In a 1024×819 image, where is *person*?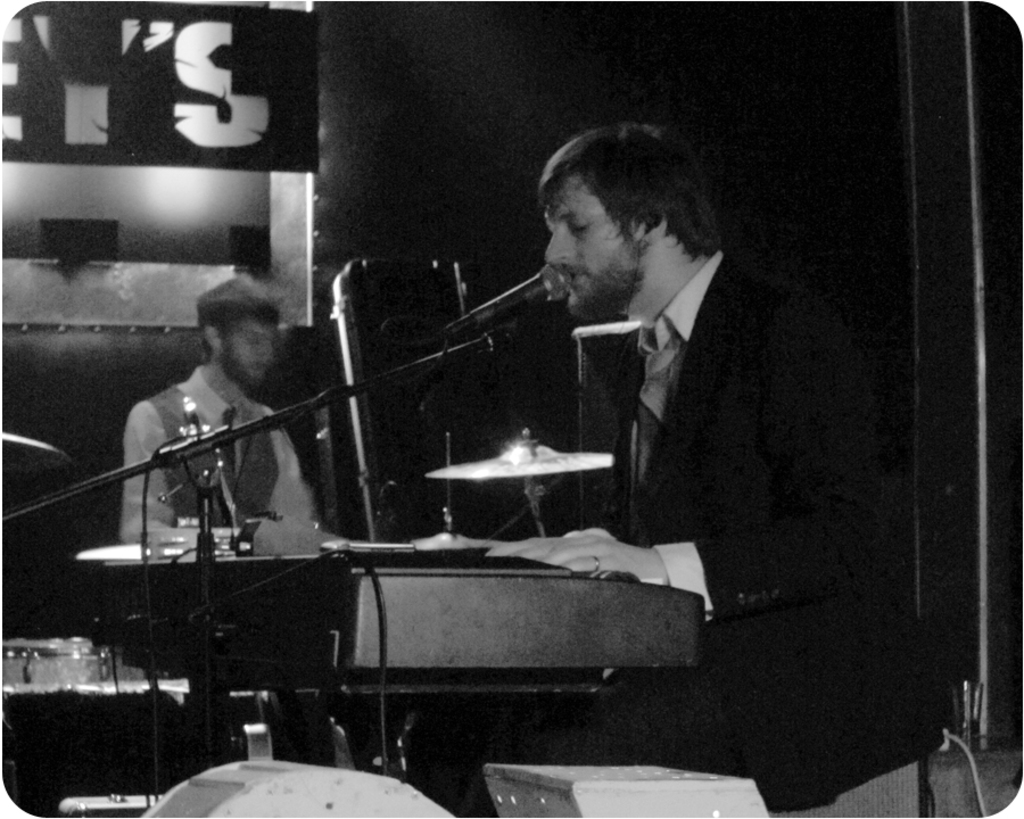
Rect(479, 113, 778, 596).
